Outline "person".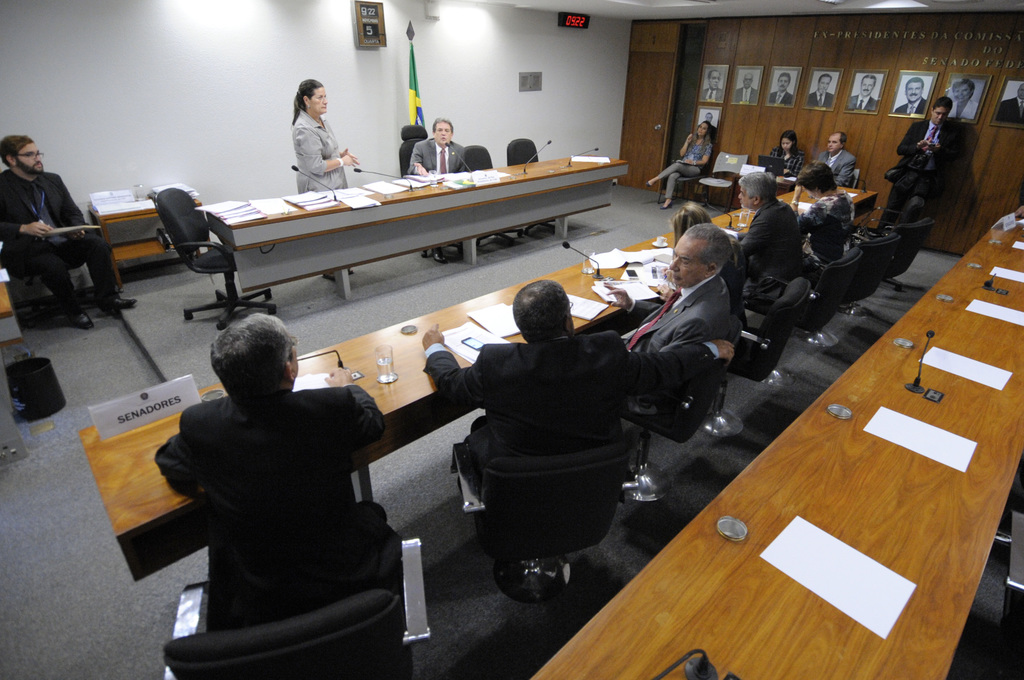
Outline: (847,77,881,113).
